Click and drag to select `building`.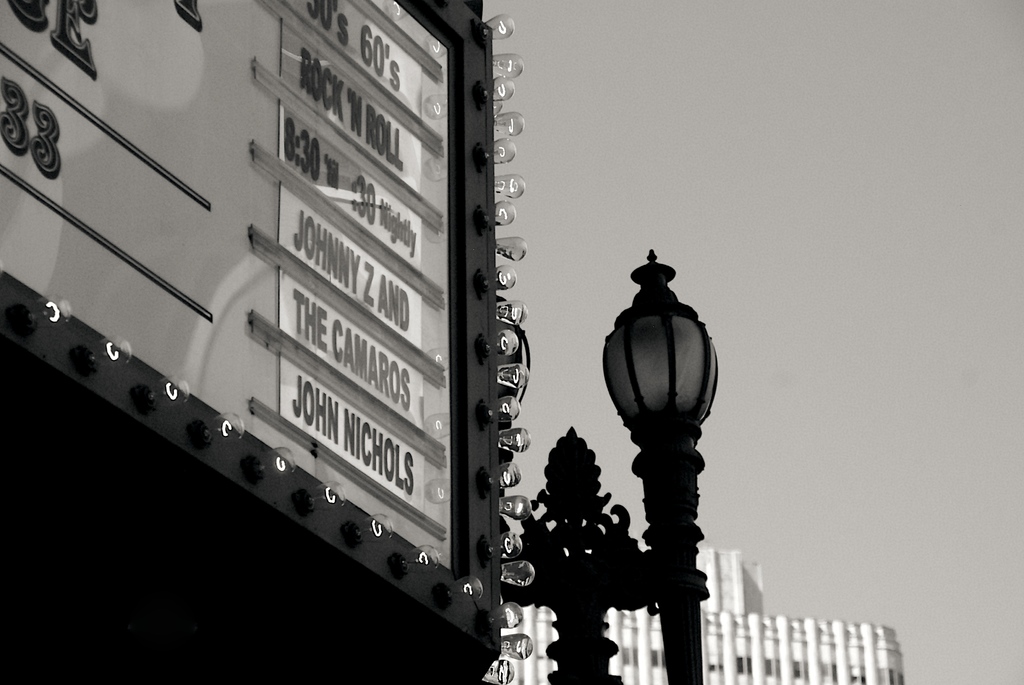
Selection: x1=491 y1=546 x2=903 y2=684.
